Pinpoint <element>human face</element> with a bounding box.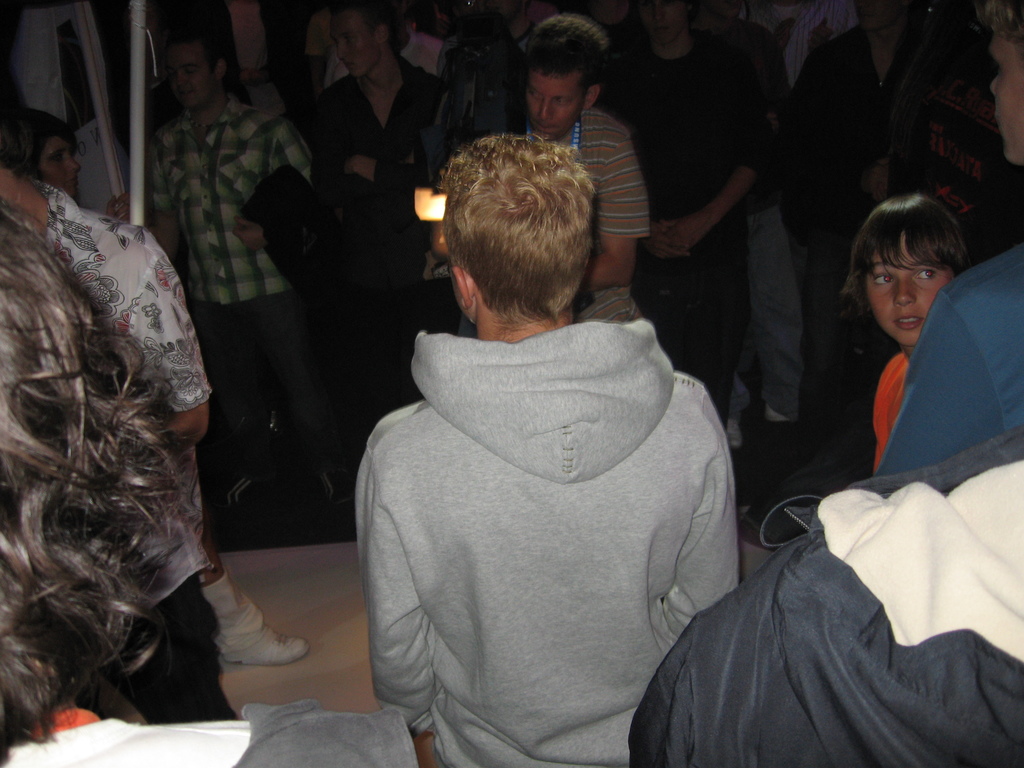
pyautogui.locateOnScreen(330, 11, 379, 81).
